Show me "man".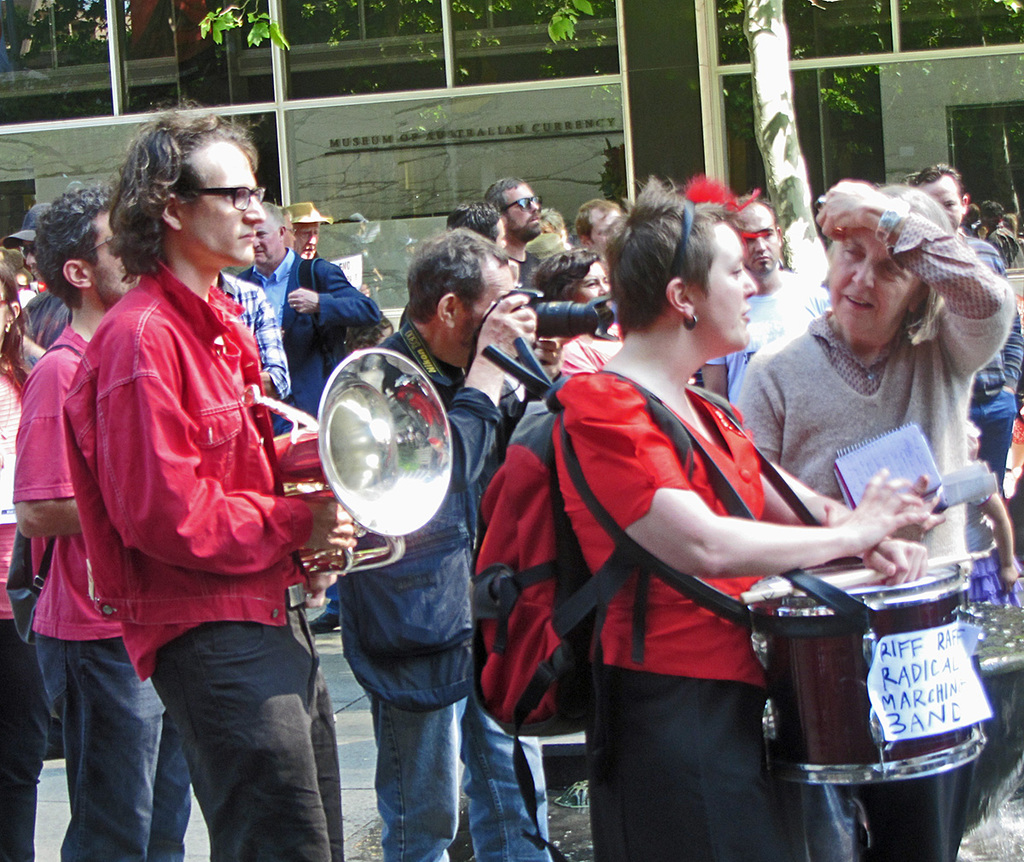
"man" is here: <bbox>910, 158, 1023, 497</bbox>.
